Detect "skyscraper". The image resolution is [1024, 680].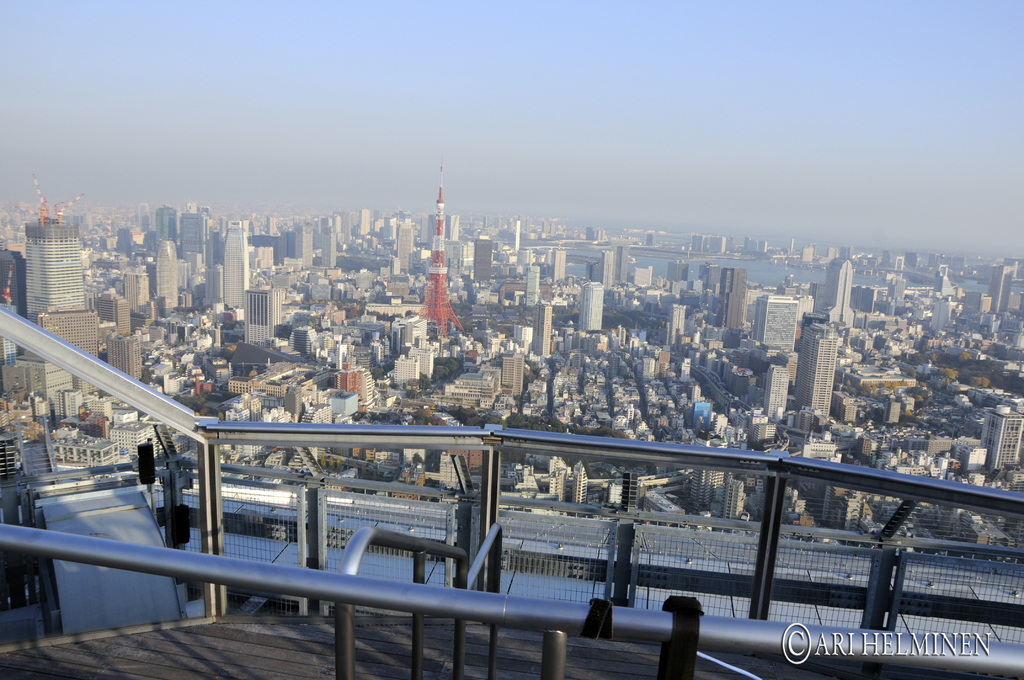
l=798, t=319, r=836, b=433.
